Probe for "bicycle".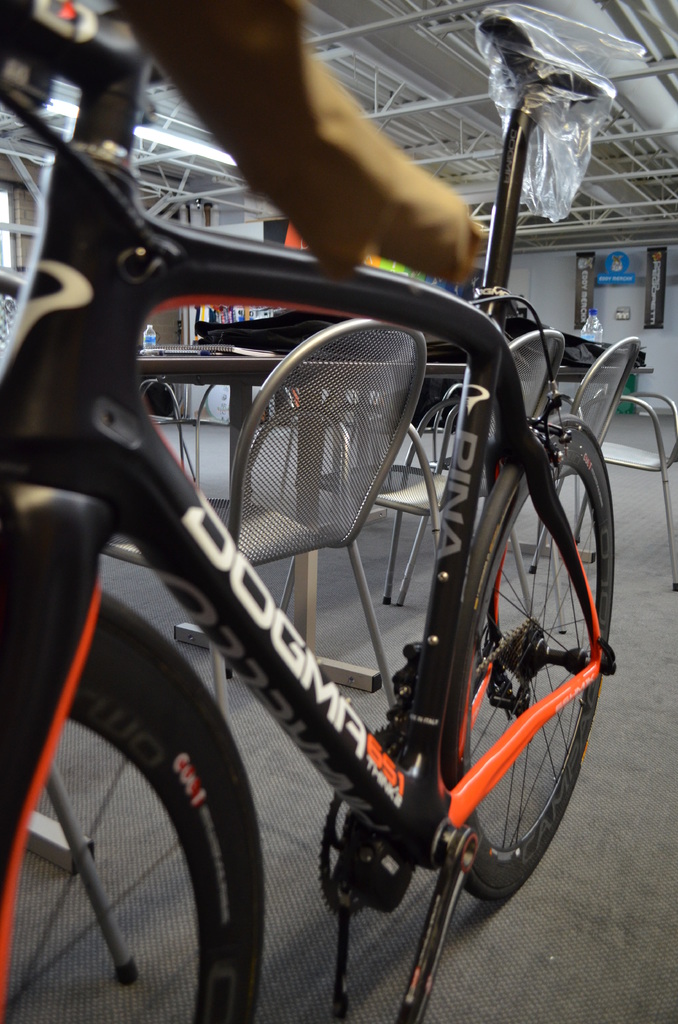
Probe result: (left=20, top=40, right=648, bottom=1016).
